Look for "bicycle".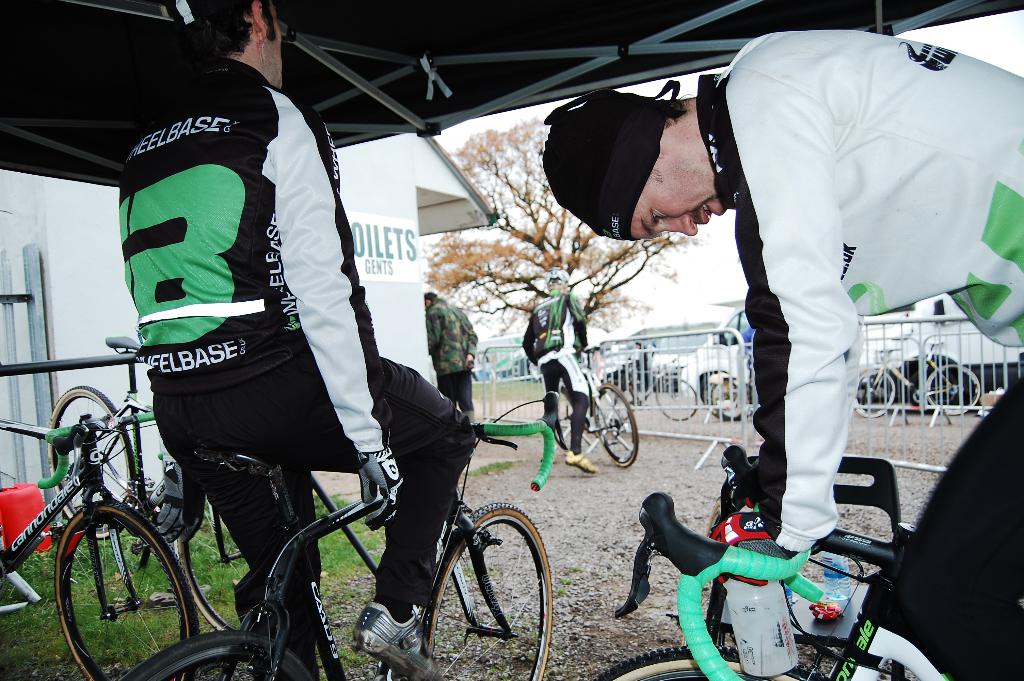
Found: {"left": 552, "top": 343, "right": 638, "bottom": 469}.
